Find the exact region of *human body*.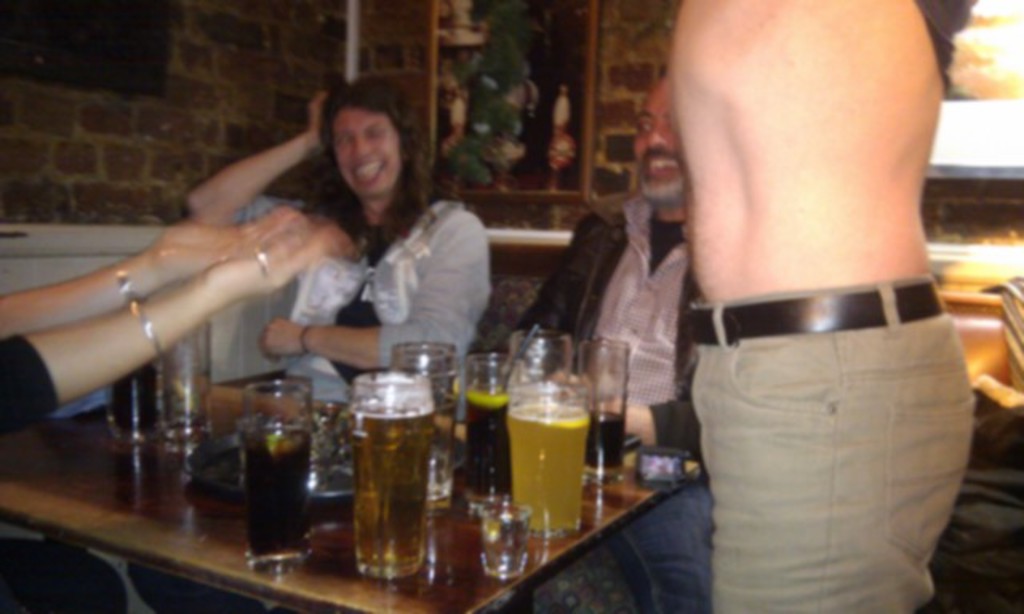
Exact region: (621, 0, 984, 593).
